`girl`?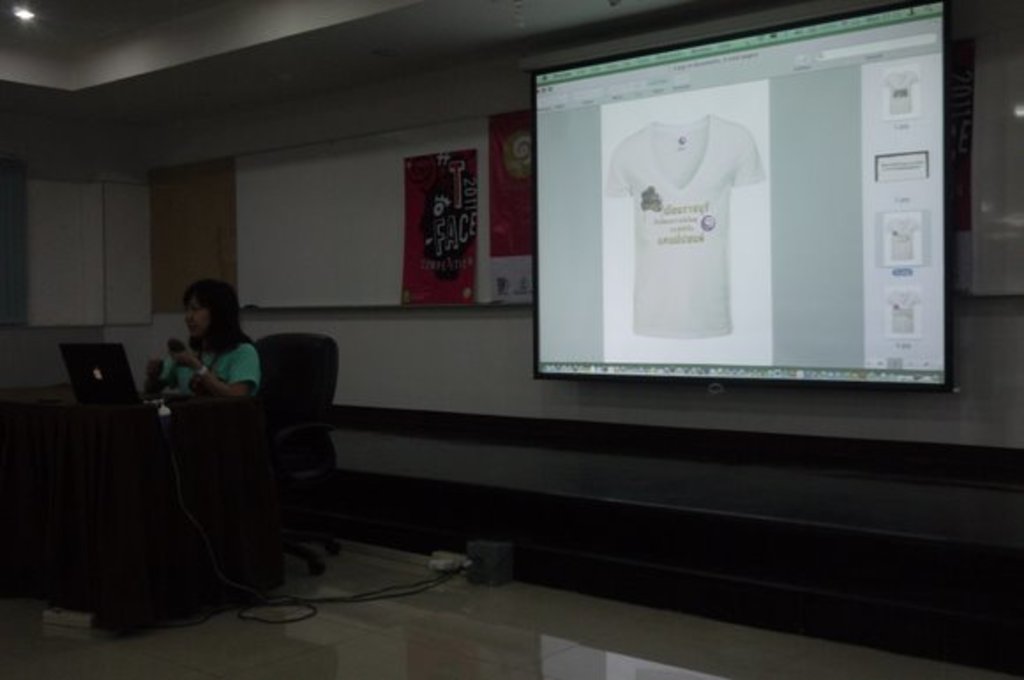
region(155, 279, 260, 403)
